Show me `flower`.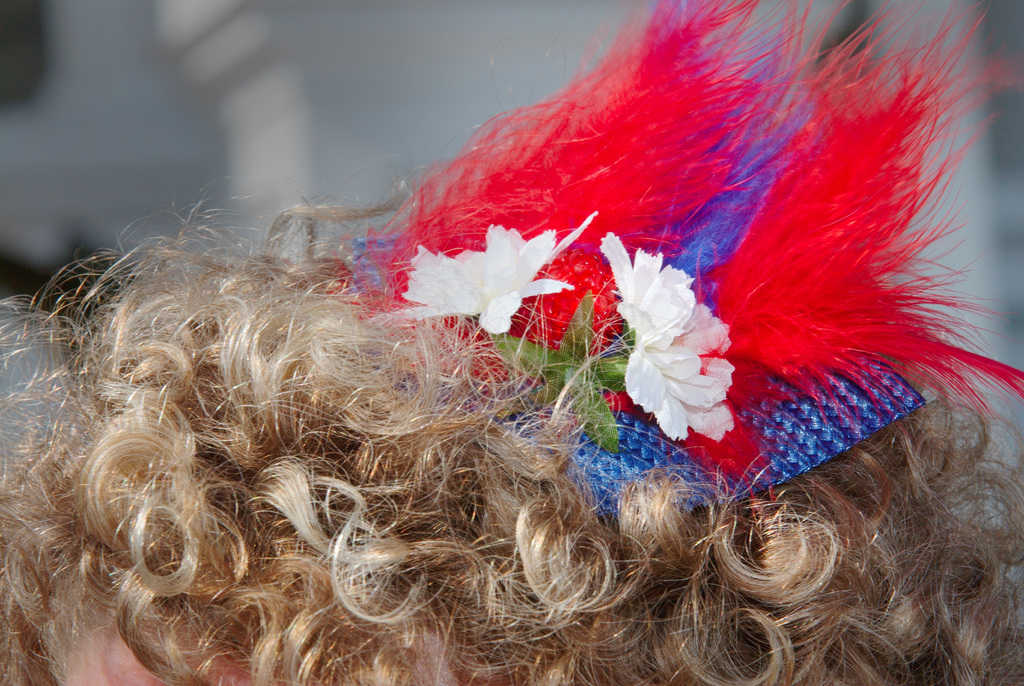
`flower` is here: (left=625, top=233, right=736, bottom=455).
